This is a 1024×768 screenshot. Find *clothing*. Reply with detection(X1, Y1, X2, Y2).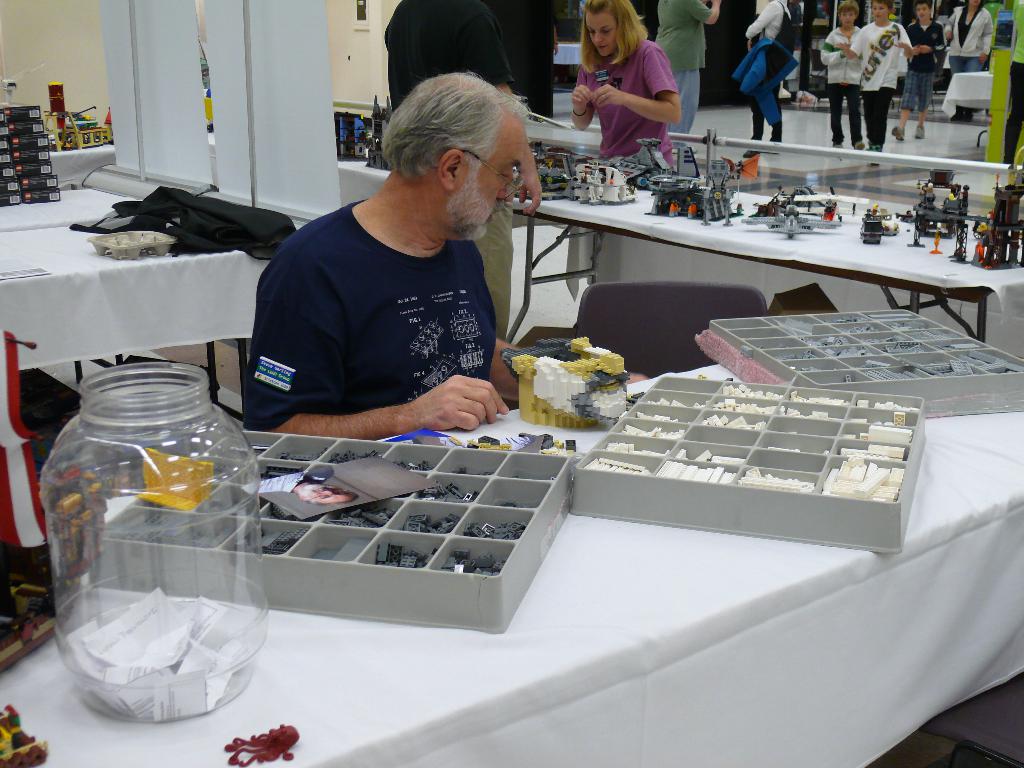
detection(385, 0, 516, 346).
